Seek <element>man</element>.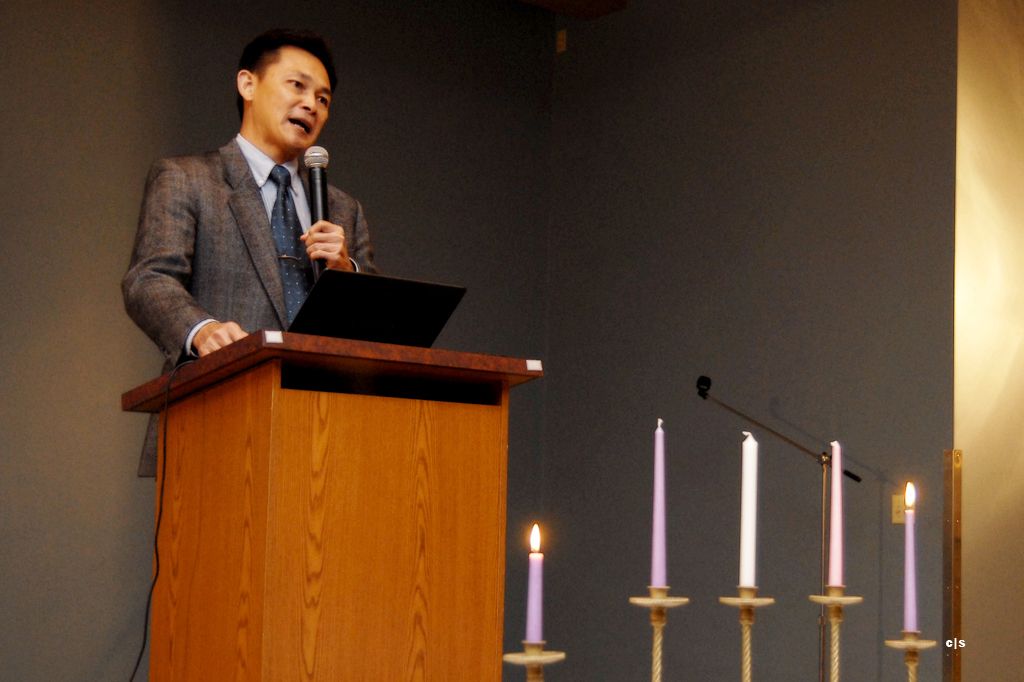
137/98/374/349.
